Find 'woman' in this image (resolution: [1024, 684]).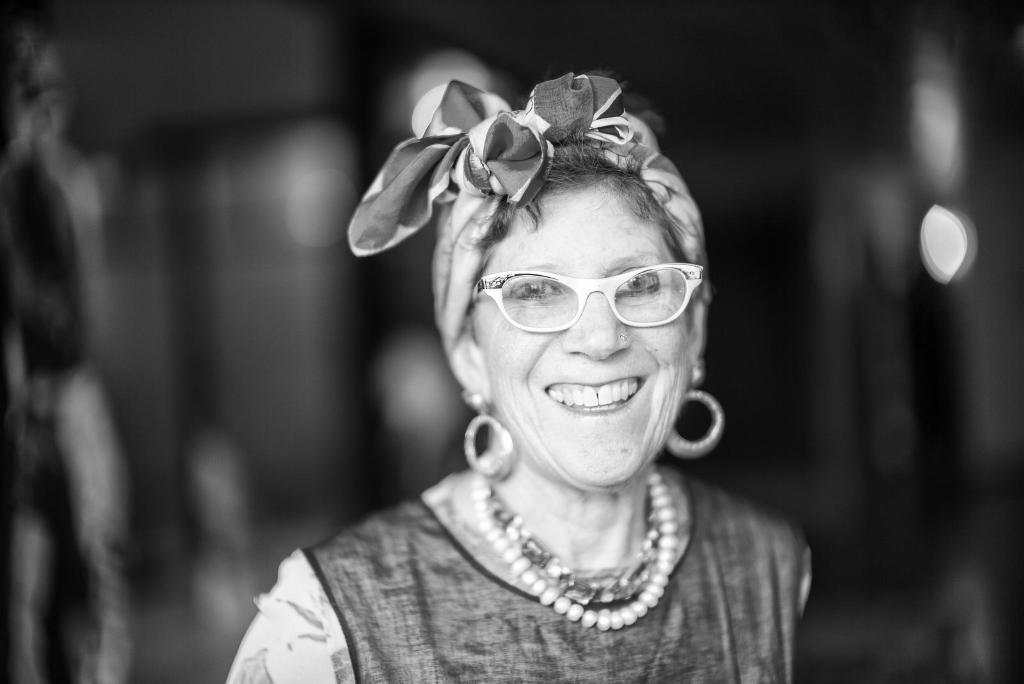
bbox=[223, 34, 838, 682].
